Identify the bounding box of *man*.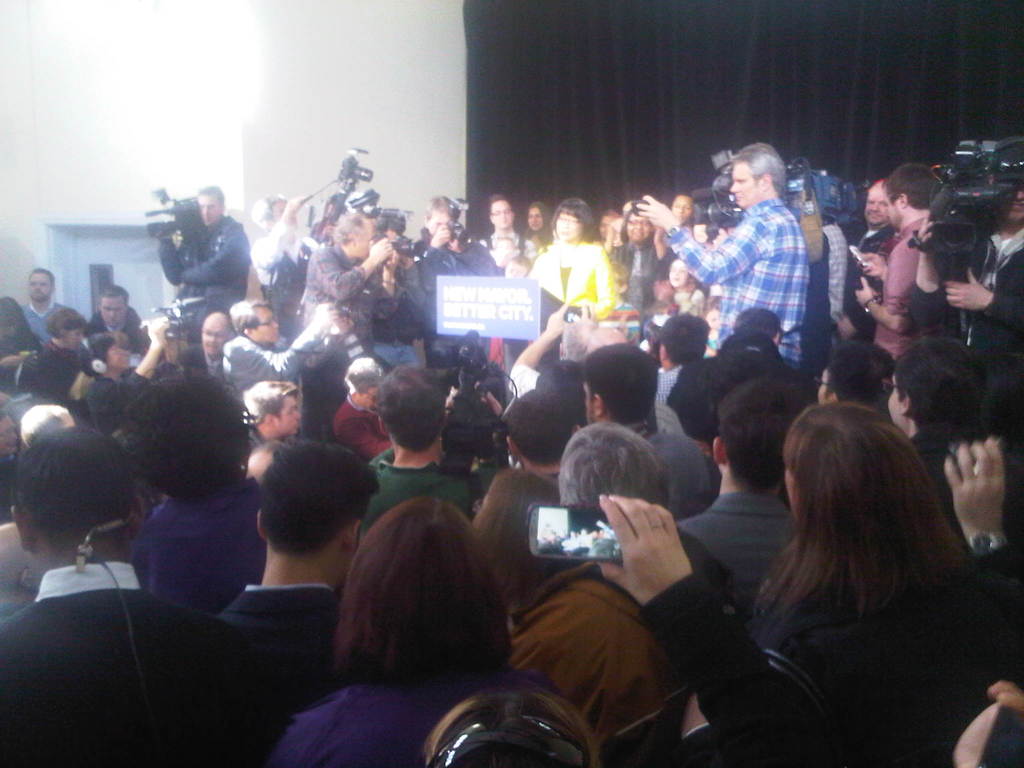
x1=497 y1=387 x2=580 y2=479.
